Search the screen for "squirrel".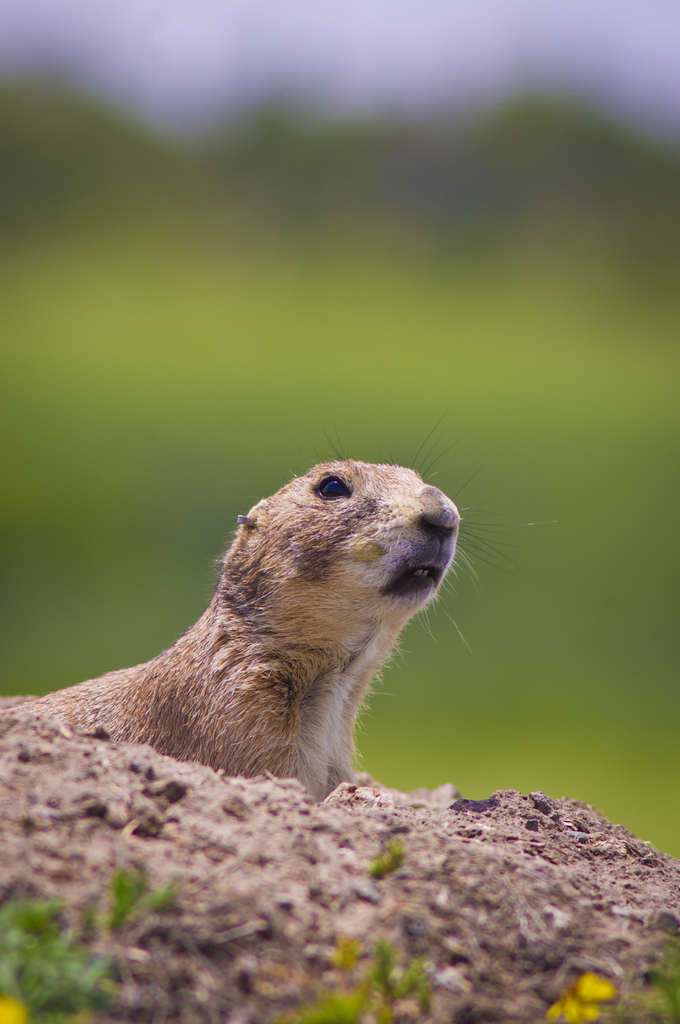
Found at box(12, 451, 537, 803).
